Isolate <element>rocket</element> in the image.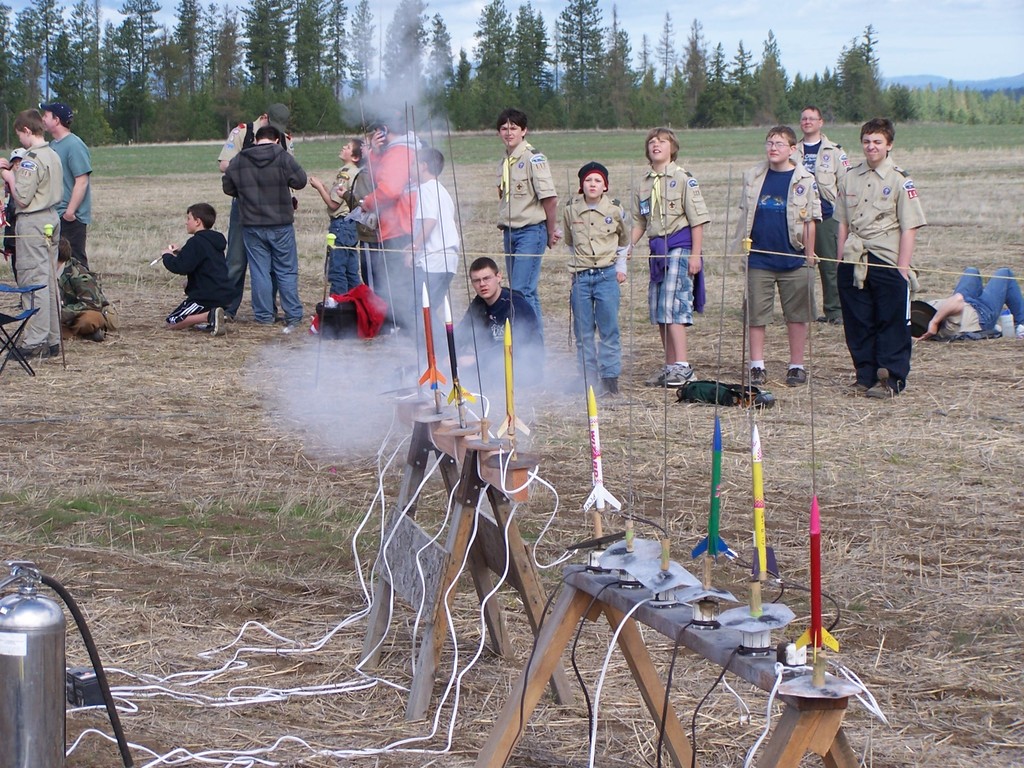
Isolated region: box(417, 278, 441, 389).
